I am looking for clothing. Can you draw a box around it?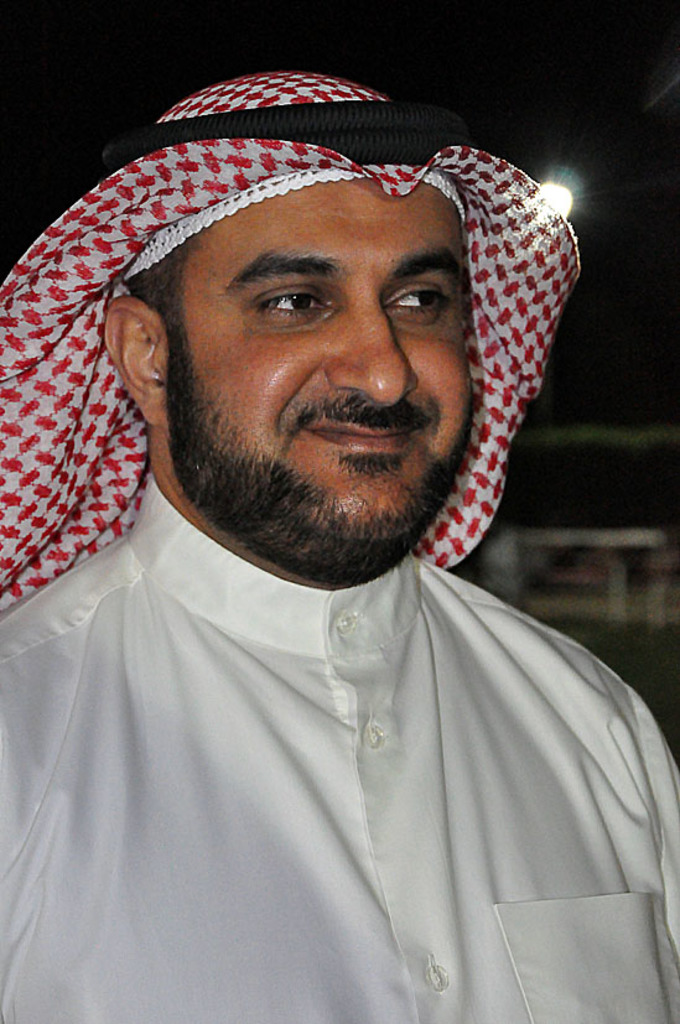
Sure, the bounding box is [0, 454, 679, 1023].
